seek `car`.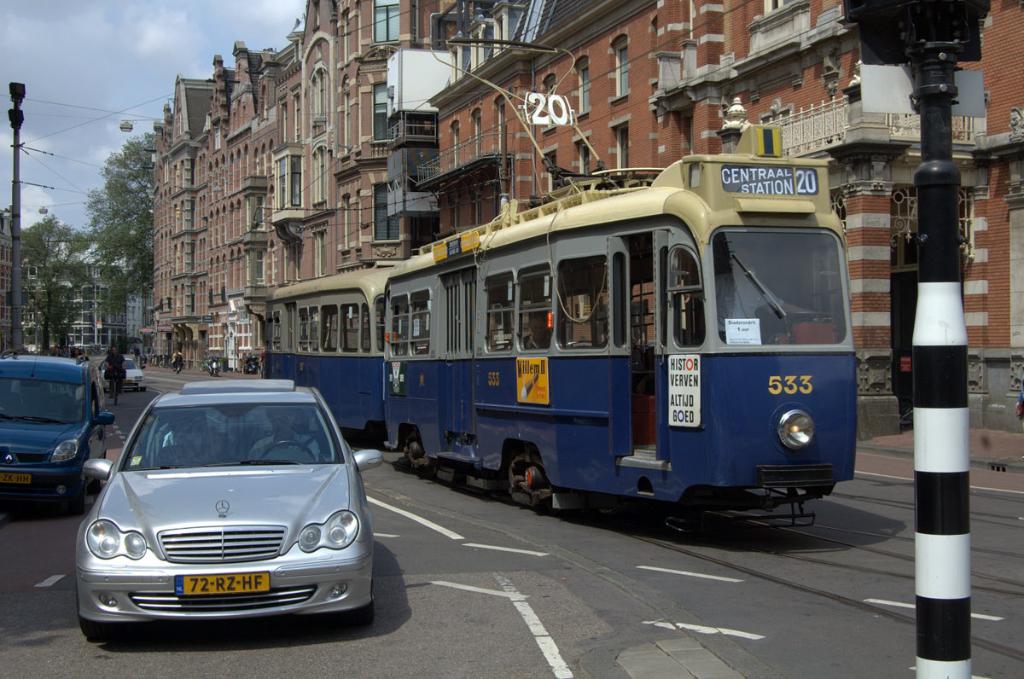
<box>0,351,116,508</box>.
